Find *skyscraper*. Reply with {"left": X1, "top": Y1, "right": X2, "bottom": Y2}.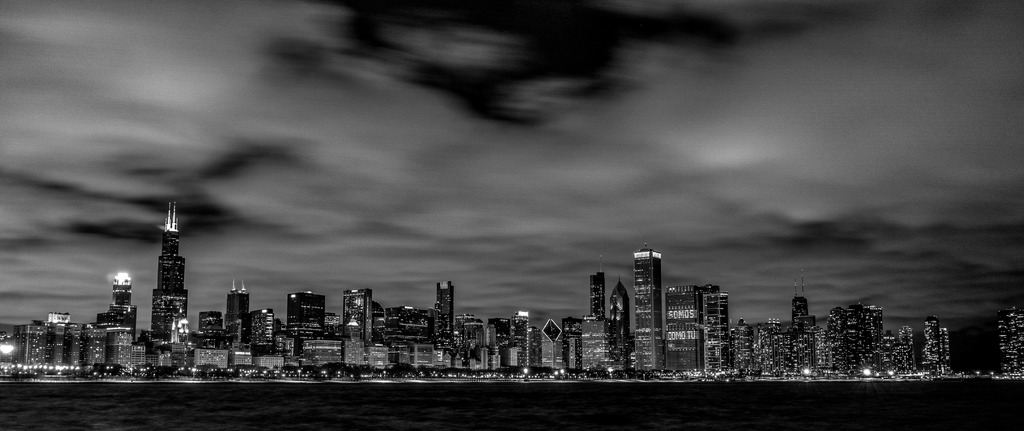
{"left": 701, "top": 279, "right": 737, "bottom": 378}.
